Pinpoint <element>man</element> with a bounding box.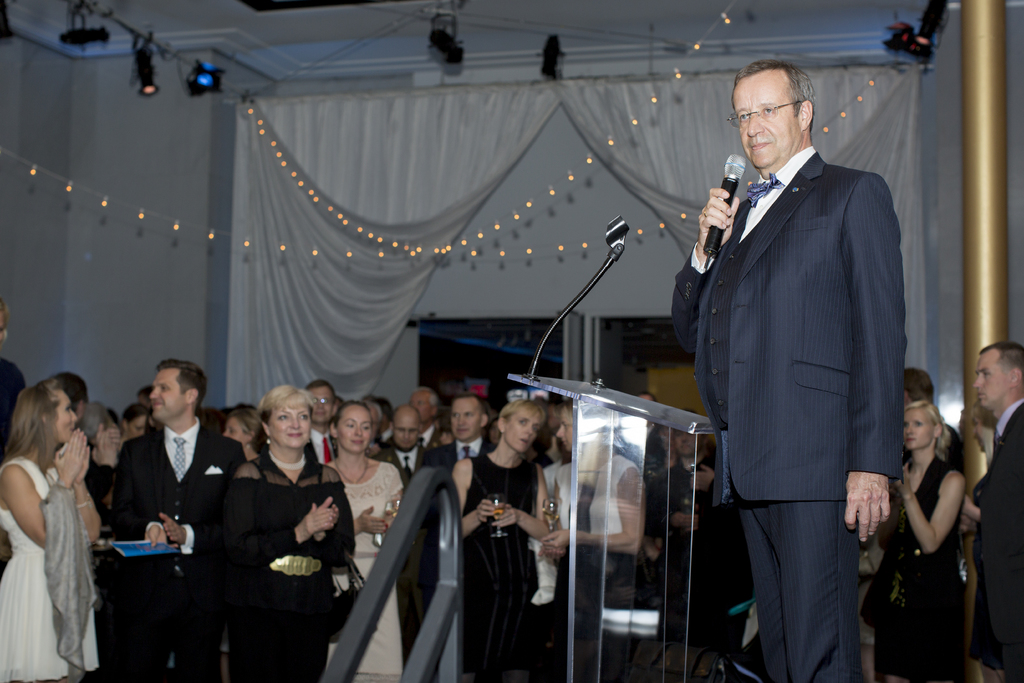
[left=655, top=409, right=717, bottom=647].
